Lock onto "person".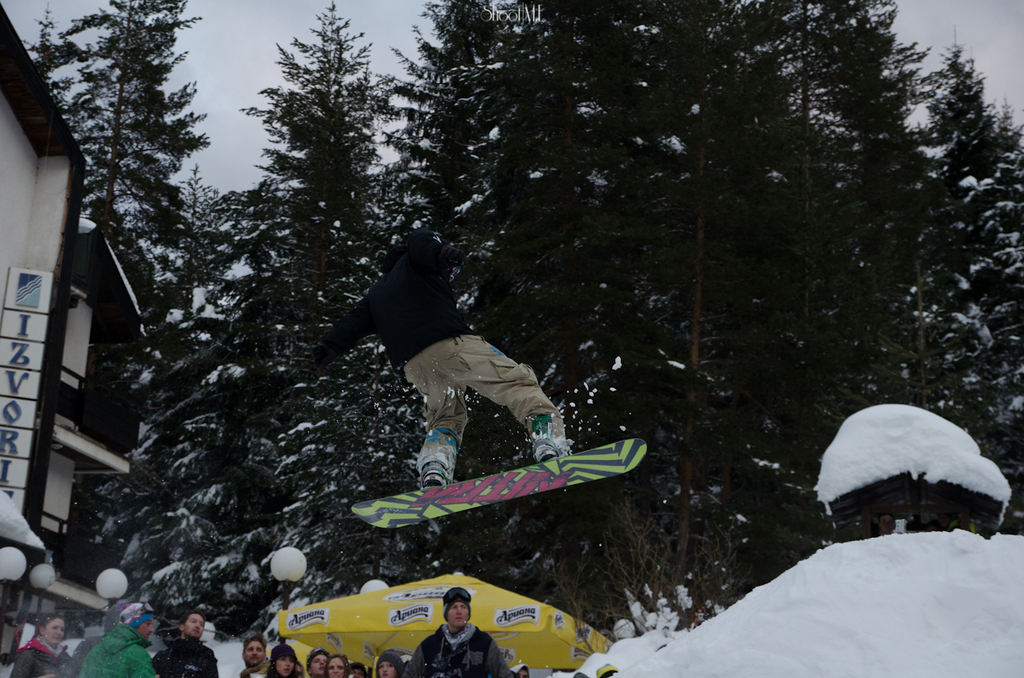
Locked: 155/610/221/677.
